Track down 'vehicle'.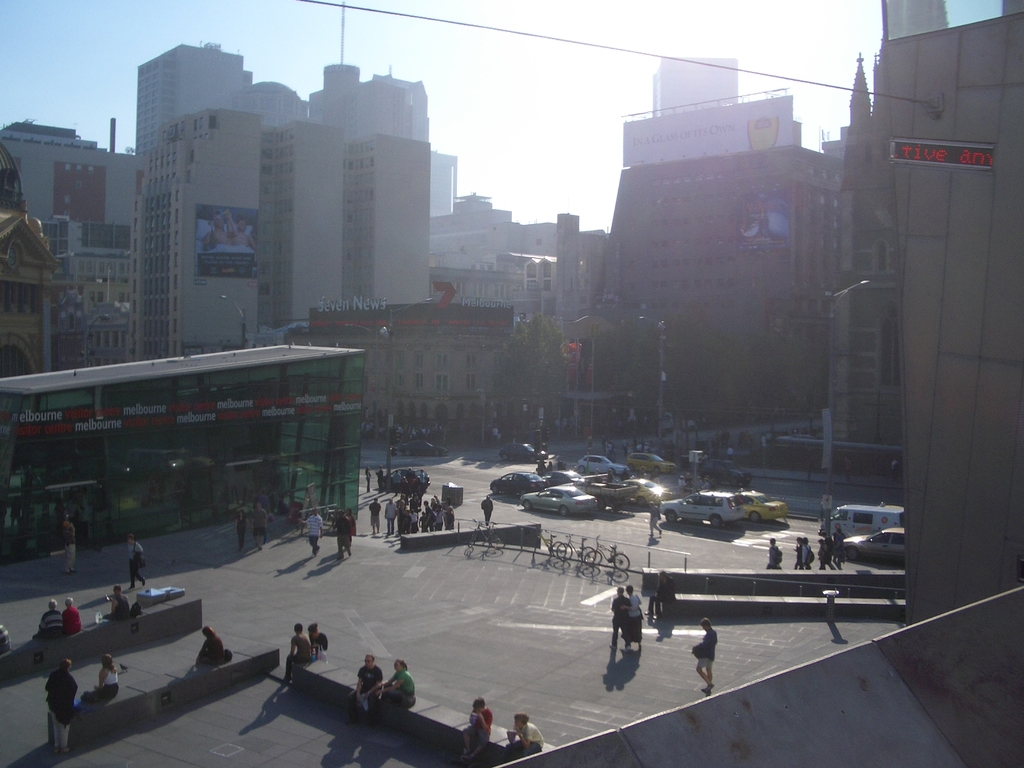
Tracked to 732 487 790 519.
